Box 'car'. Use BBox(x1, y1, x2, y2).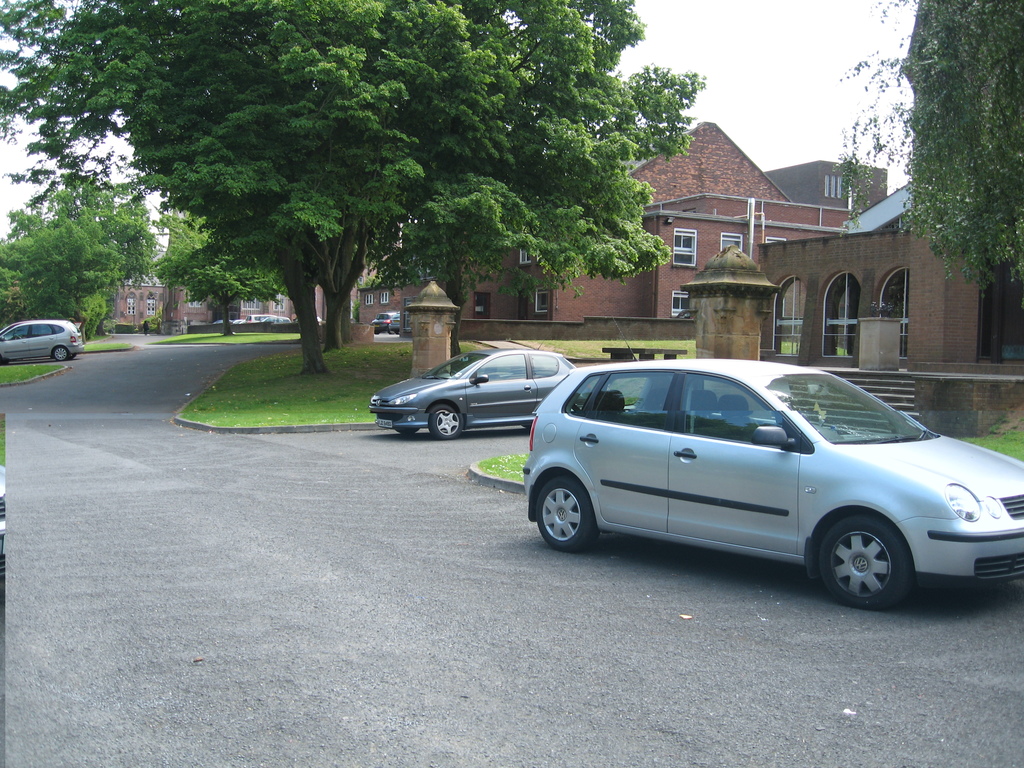
BBox(374, 308, 401, 333).
